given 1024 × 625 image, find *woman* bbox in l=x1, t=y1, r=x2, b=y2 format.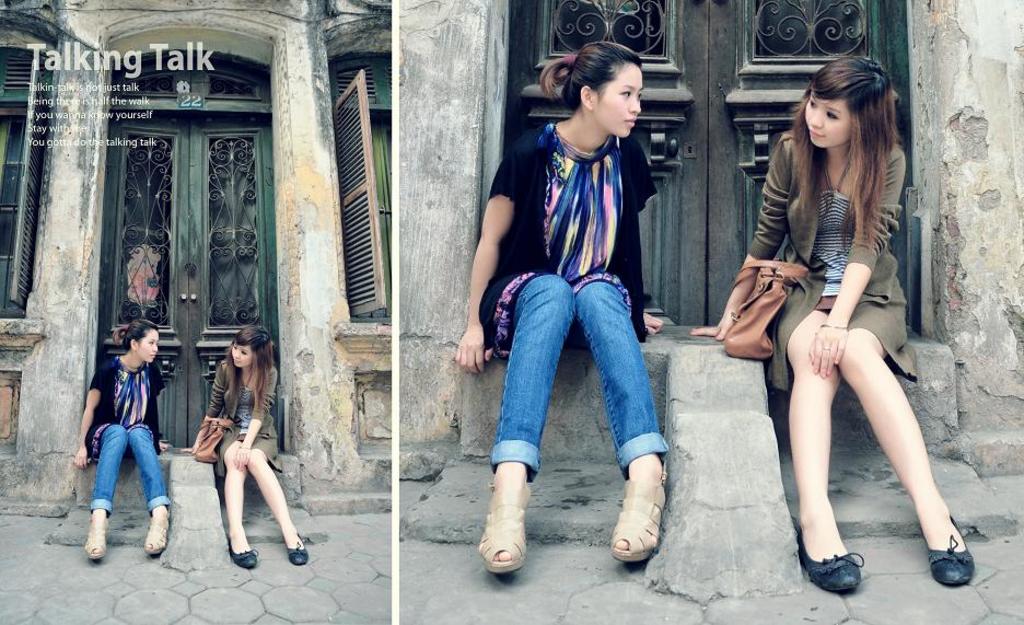
l=685, t=57, r=977, b=592.
